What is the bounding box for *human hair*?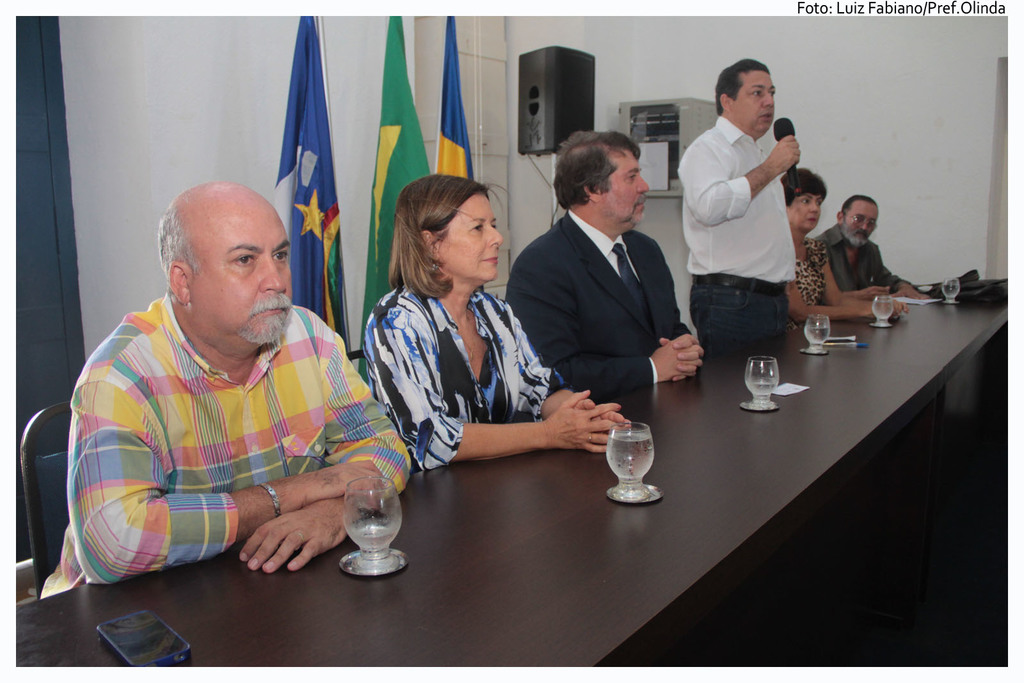
select_region(156, 203, 204, 297).
